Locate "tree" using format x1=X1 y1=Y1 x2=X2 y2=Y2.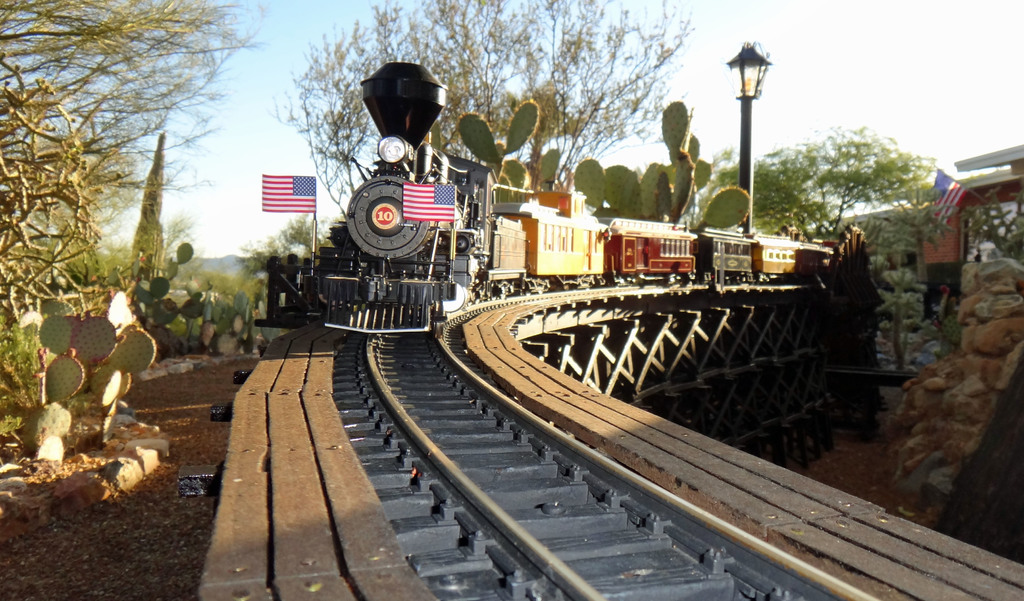
x1=872 y1=237 x2=935 y2=377.
